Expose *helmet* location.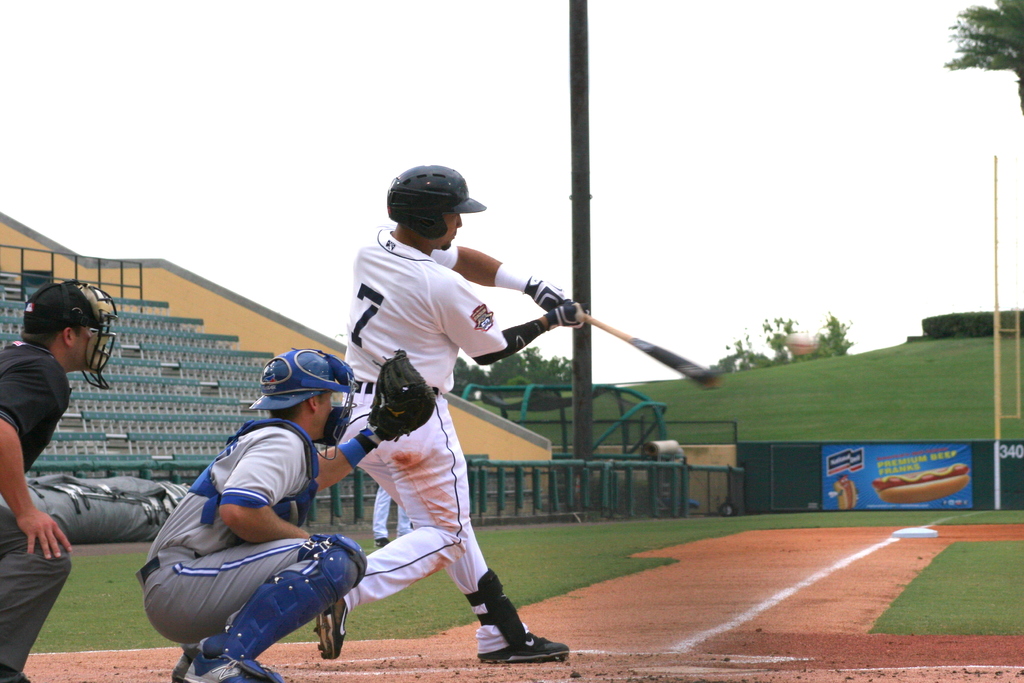
Exposed at Rect(28, 282, 122, 393).
